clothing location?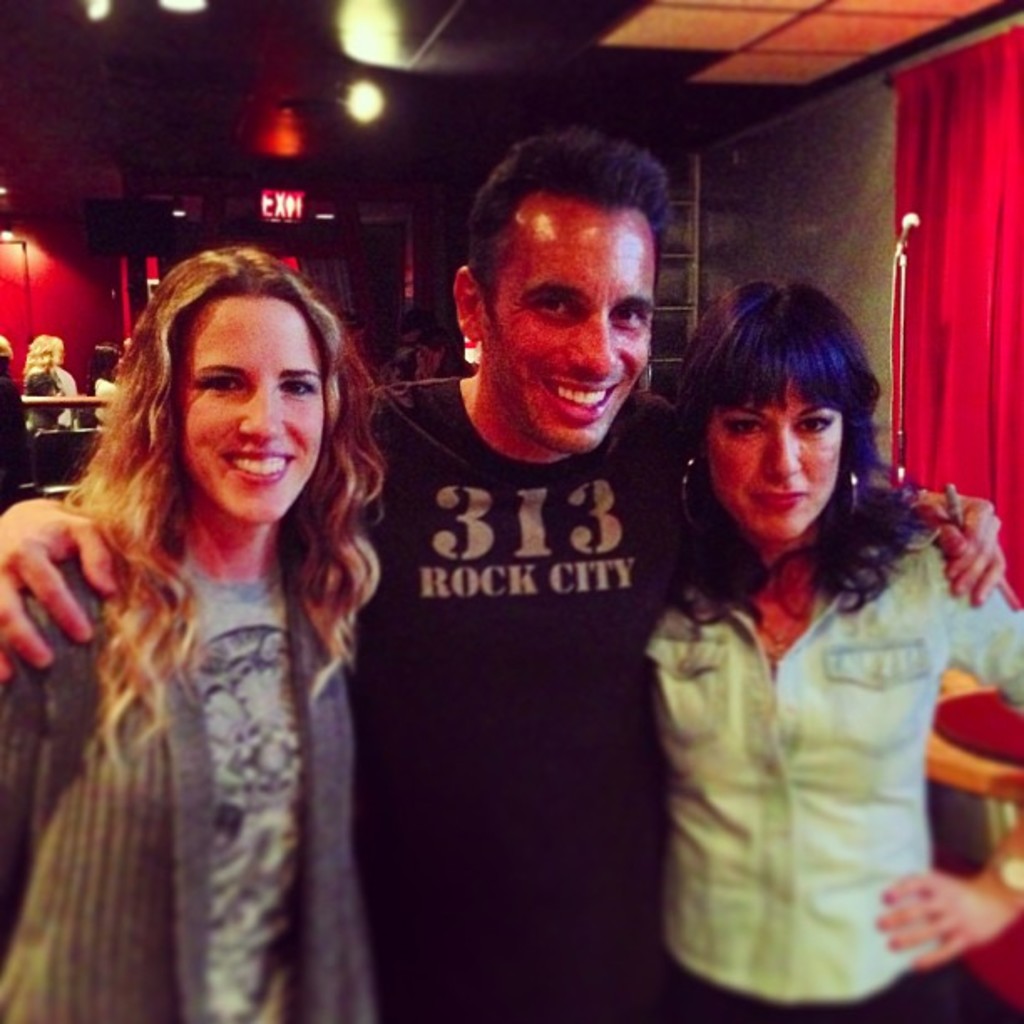
detection(28, 361, 80, 440)
